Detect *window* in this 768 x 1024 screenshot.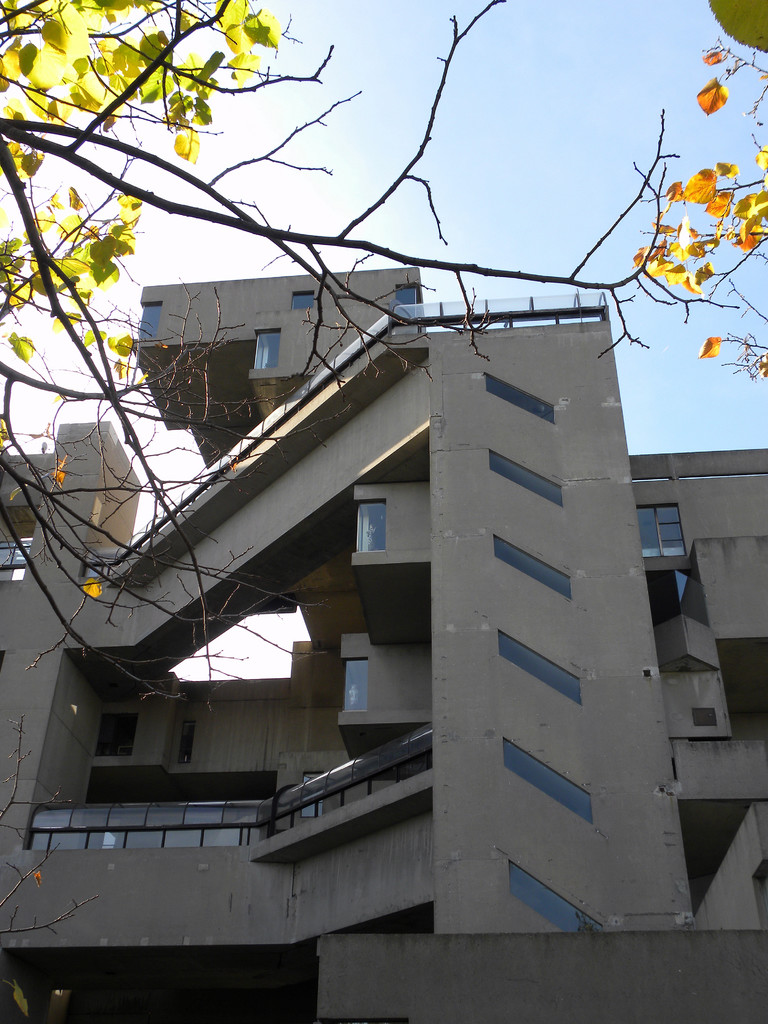
Detection: 486:372:556:424.
